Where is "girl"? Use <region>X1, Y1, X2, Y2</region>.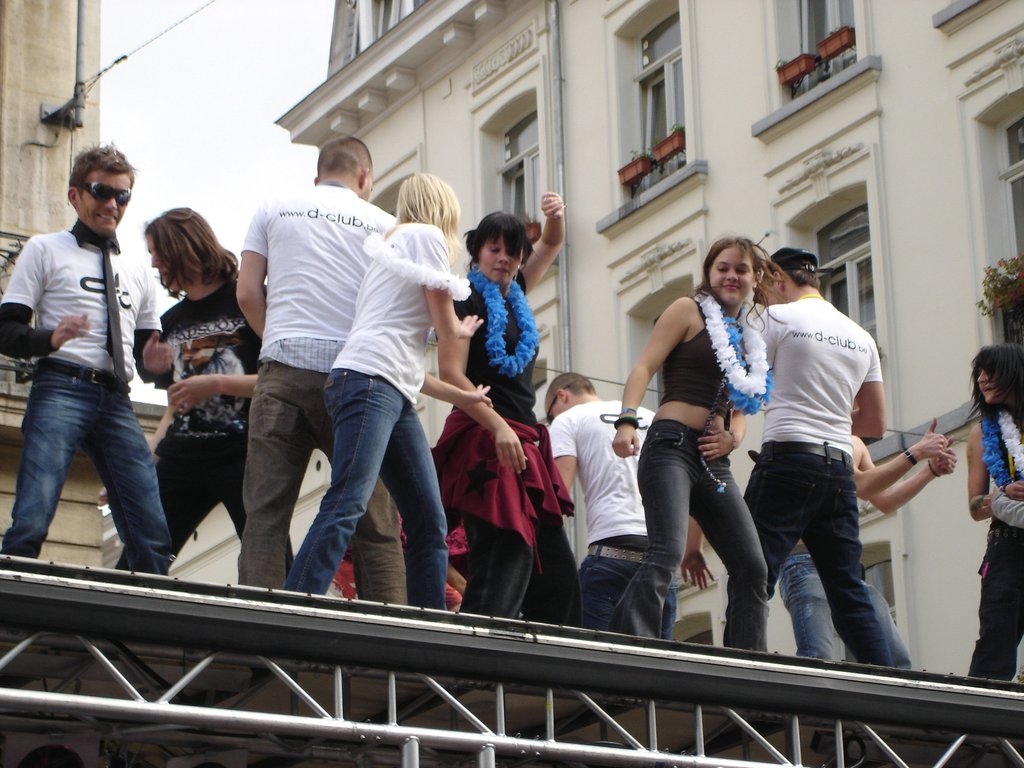
<region>281, 177, 449, 607</region>.
